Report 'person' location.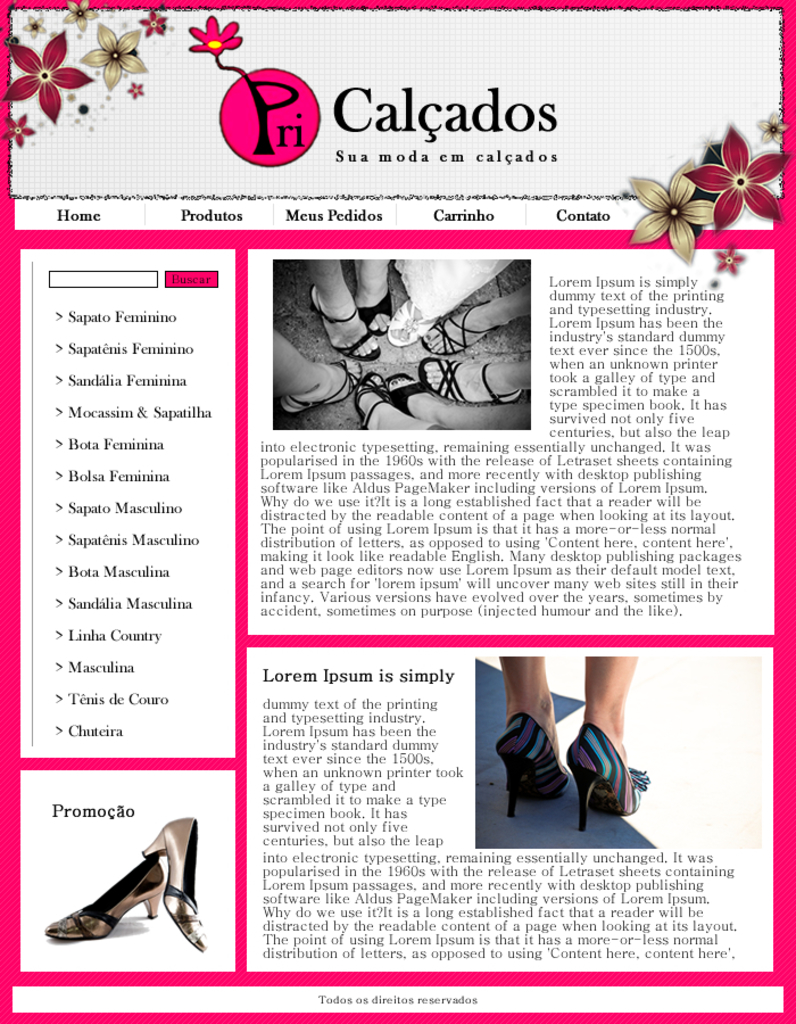
Report: bbox(259, 329, 357, 418).
